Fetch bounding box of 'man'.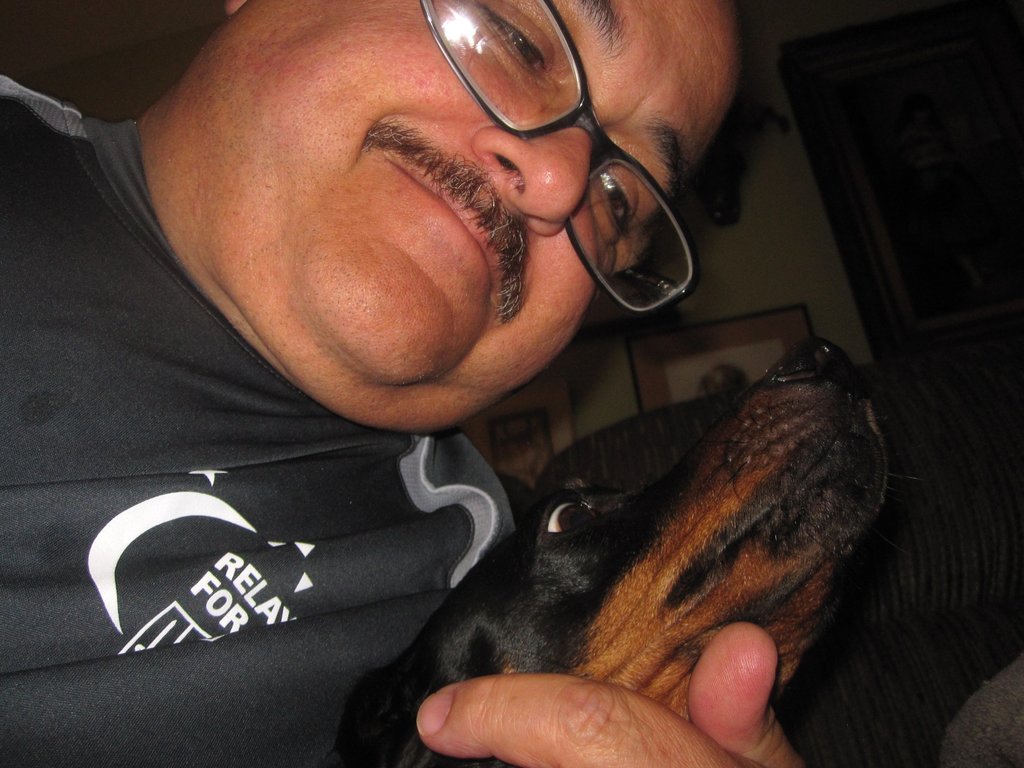
Bbox: <bbox>0, 0, 855, 685</bbox>.
